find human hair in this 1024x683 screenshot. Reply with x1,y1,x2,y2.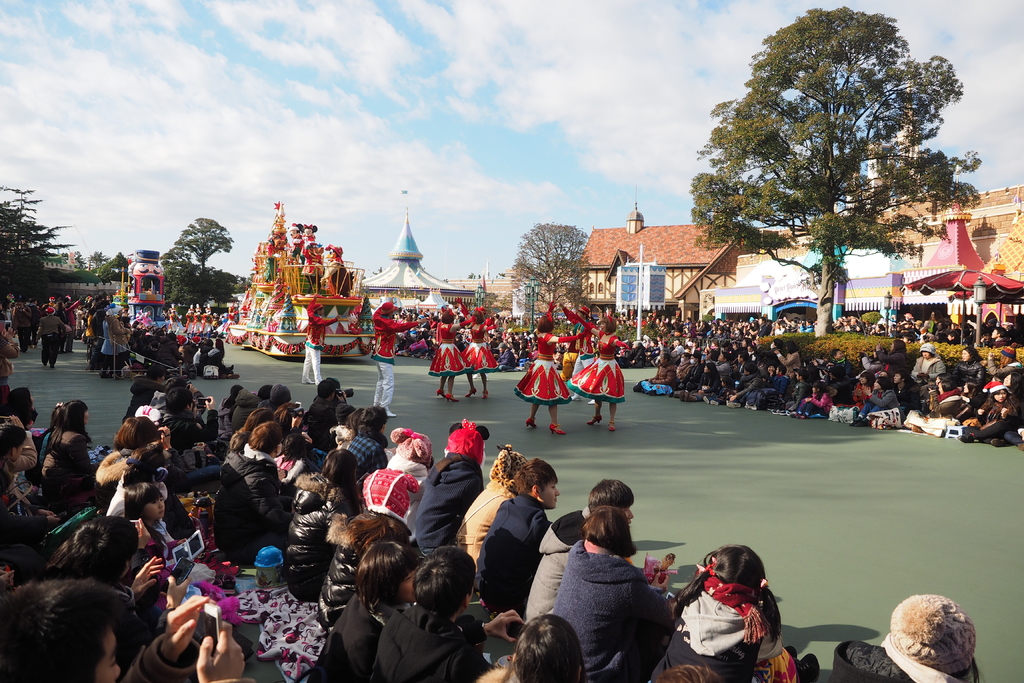
45,398,96,450.
